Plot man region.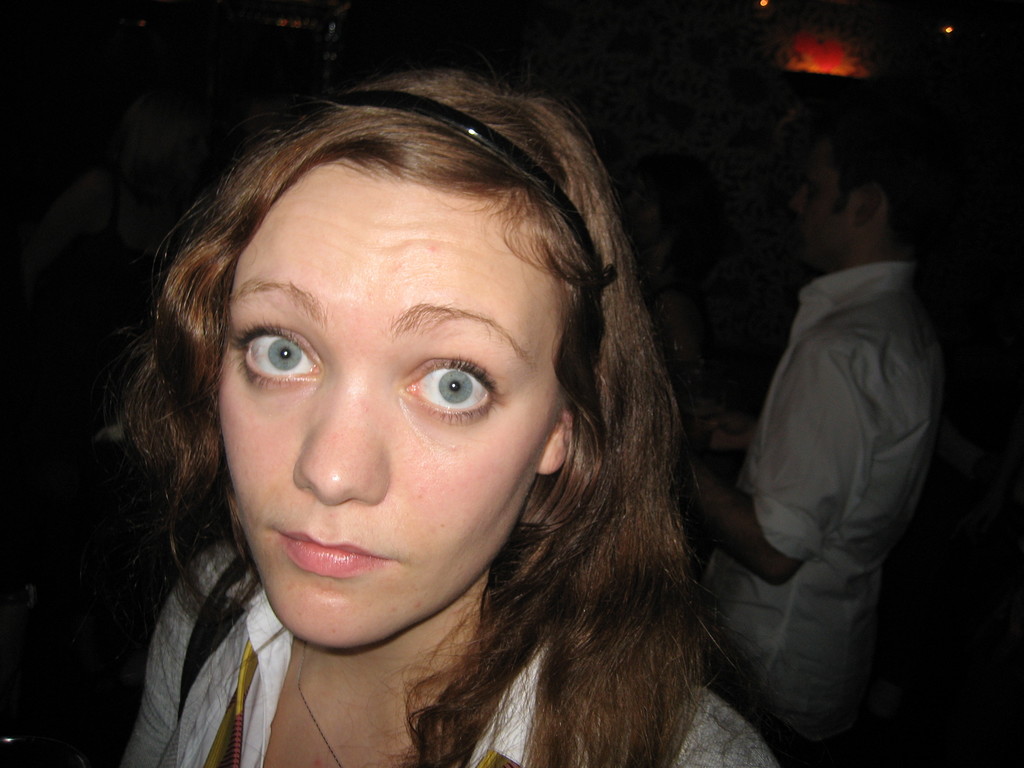
Plotted at {"x1": 693, "y1": 123, "x2": 954, "y2": 762}.
